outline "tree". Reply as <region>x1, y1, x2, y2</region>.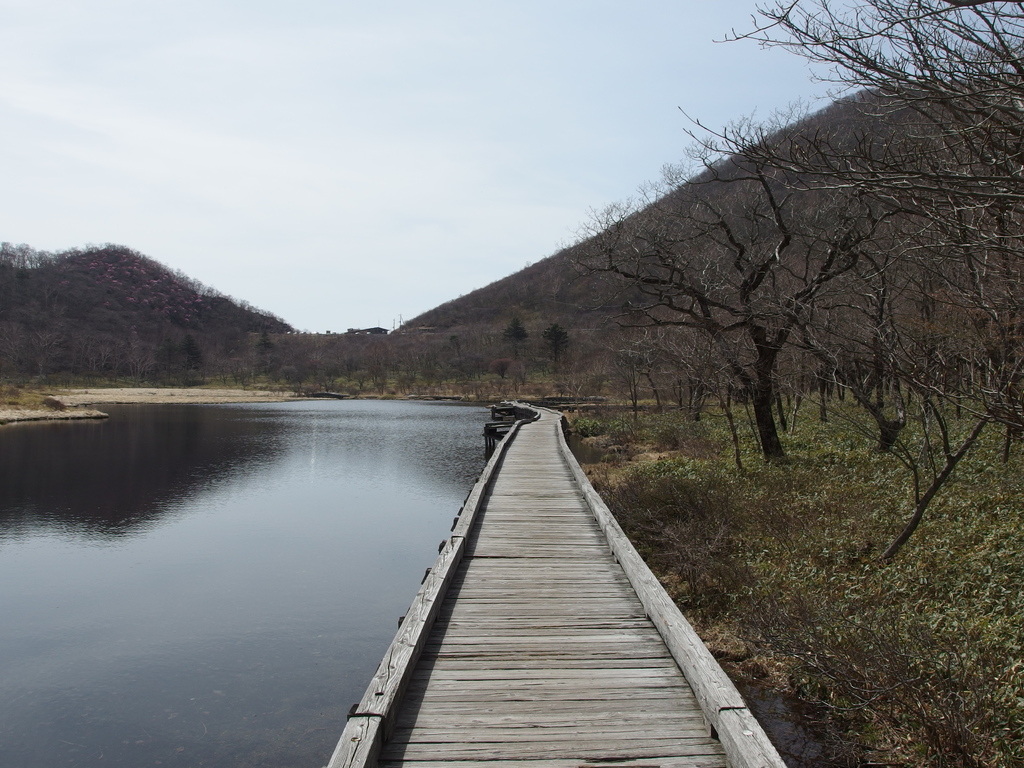
<region>178, 331, 206, 374</region>.
